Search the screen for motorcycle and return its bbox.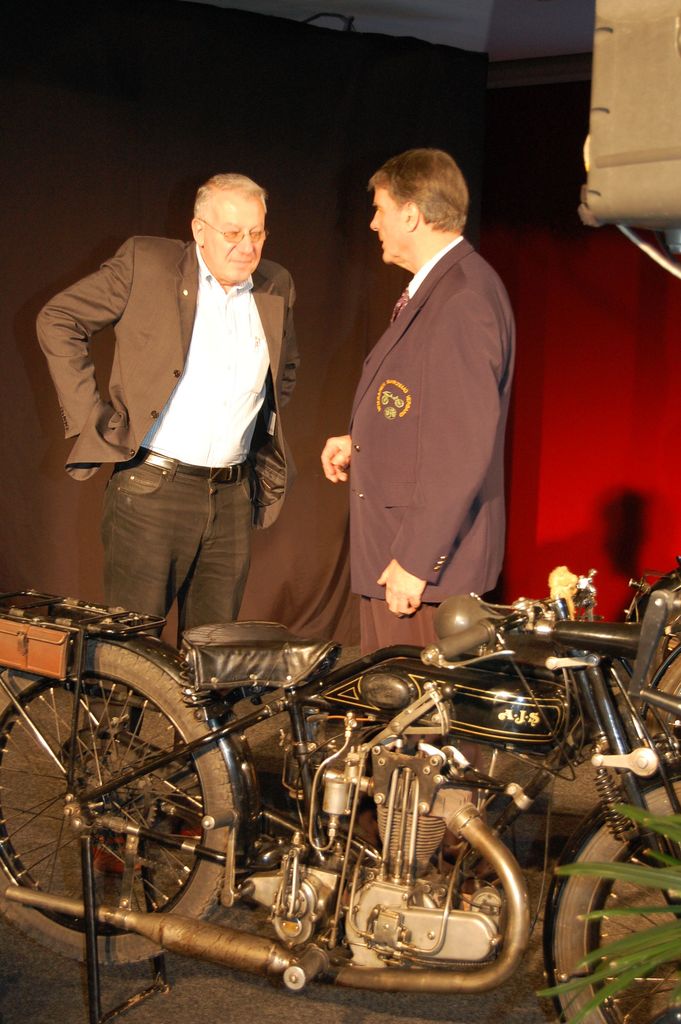
Found: <bbox>33, 517, 664, 1023</bbox>.
